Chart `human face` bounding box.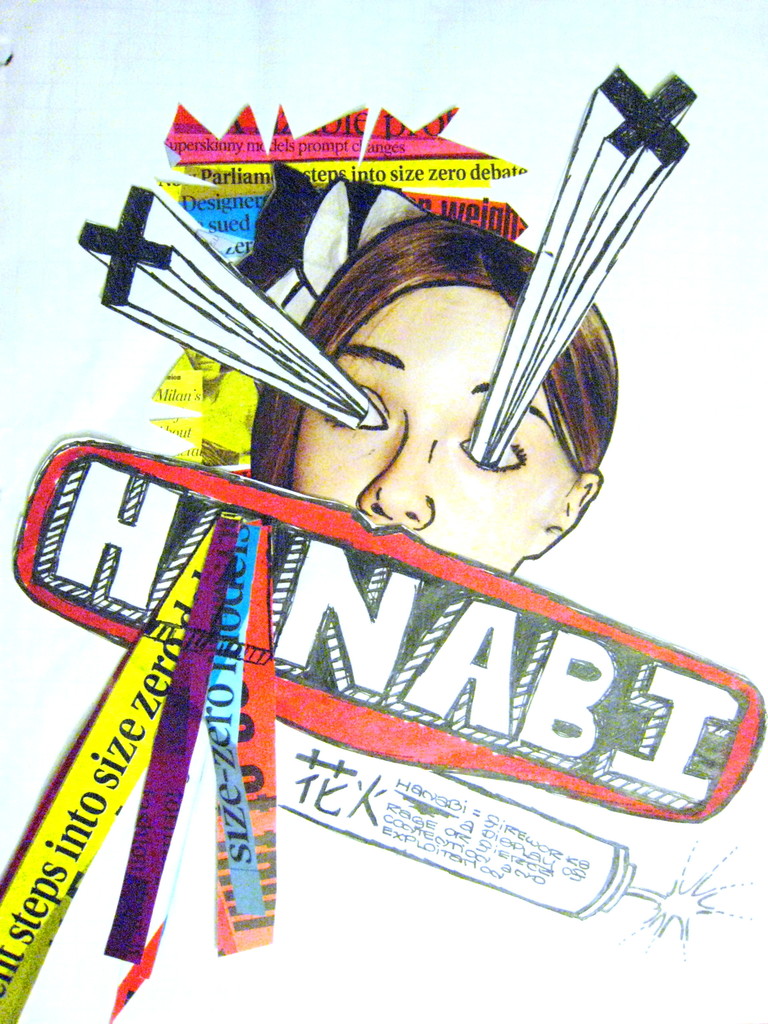
Charted: [x1=282, y1=287, x2=567, y2=574].
